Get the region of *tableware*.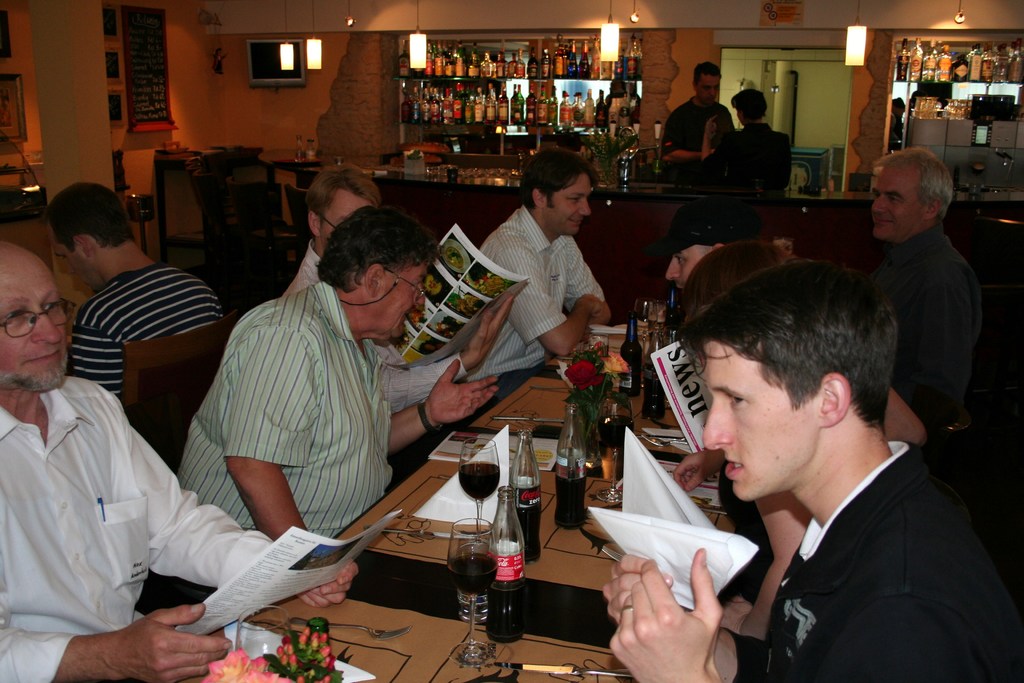
(x1=505, y1=659, x2=588, y2=672).
